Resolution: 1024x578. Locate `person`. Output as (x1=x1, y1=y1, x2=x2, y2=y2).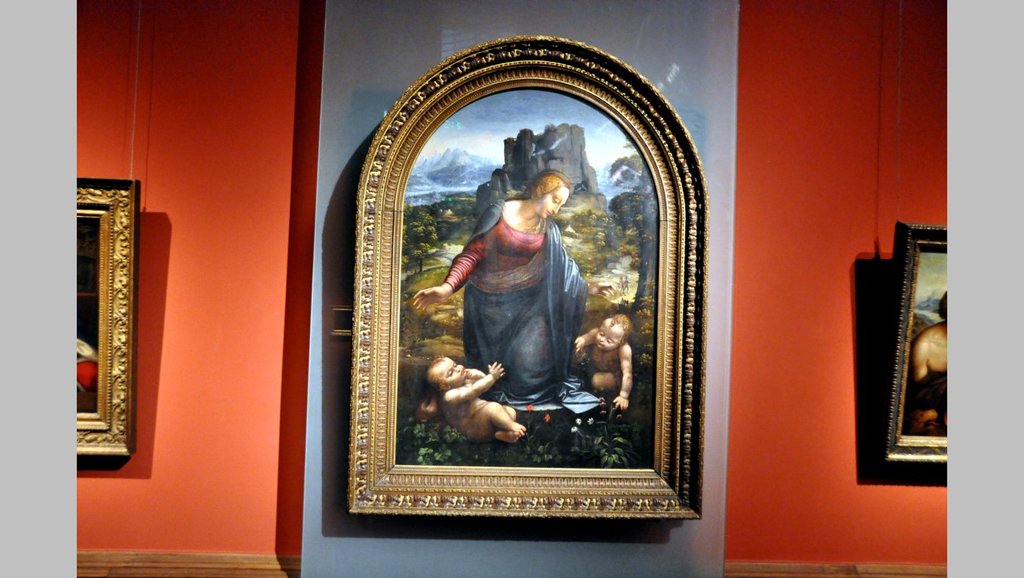
(x1=584, y1=309, x2=631, y2=421).
